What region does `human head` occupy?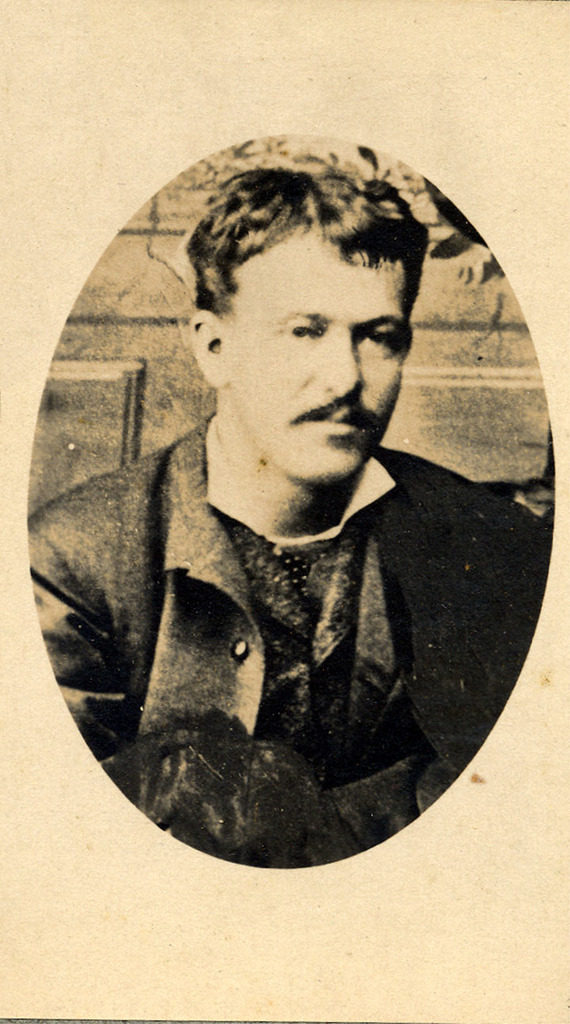
{"x1": 196, "y1": 178, "x2": 439, "y2": 431}.
